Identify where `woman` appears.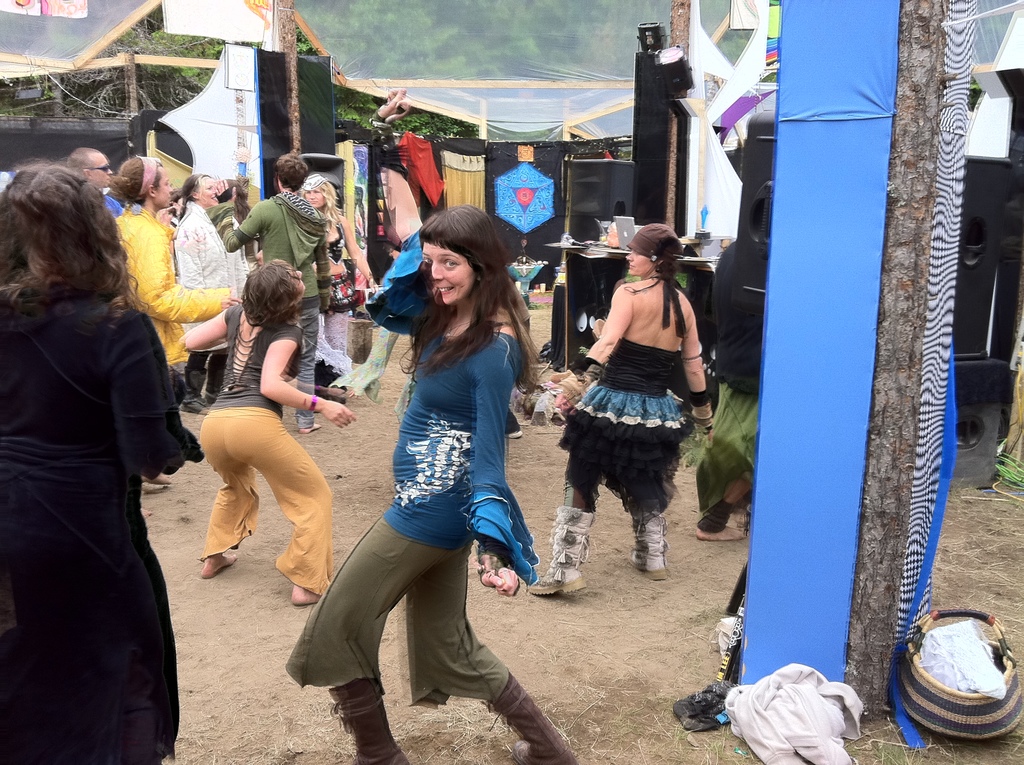
Appears at (177,261,357,613).
